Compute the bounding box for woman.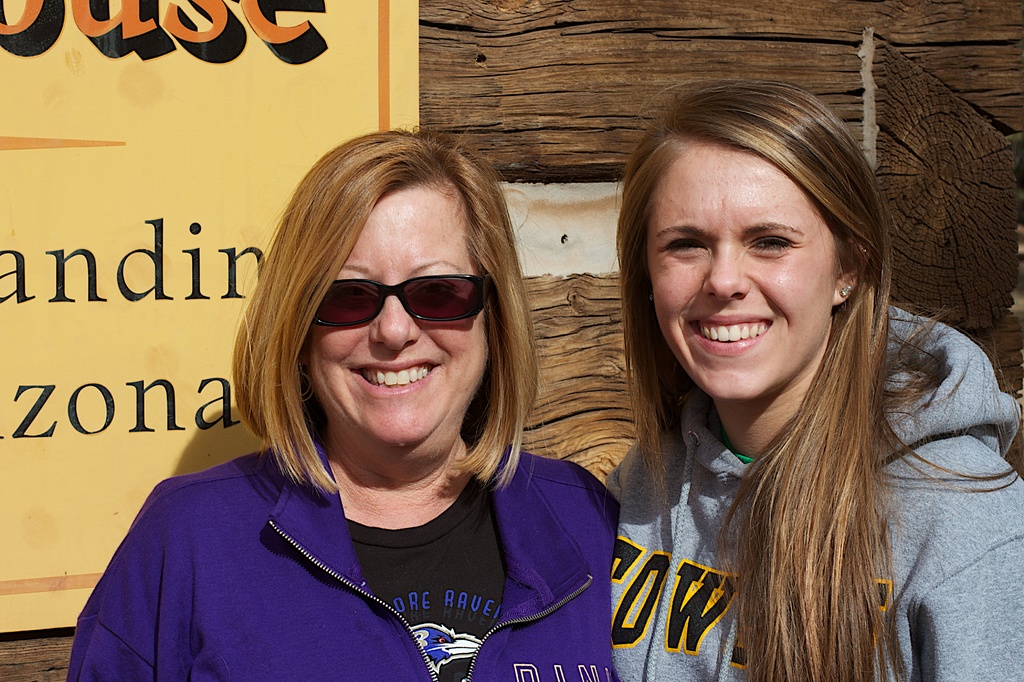
region(105, 128, 631, 678).
